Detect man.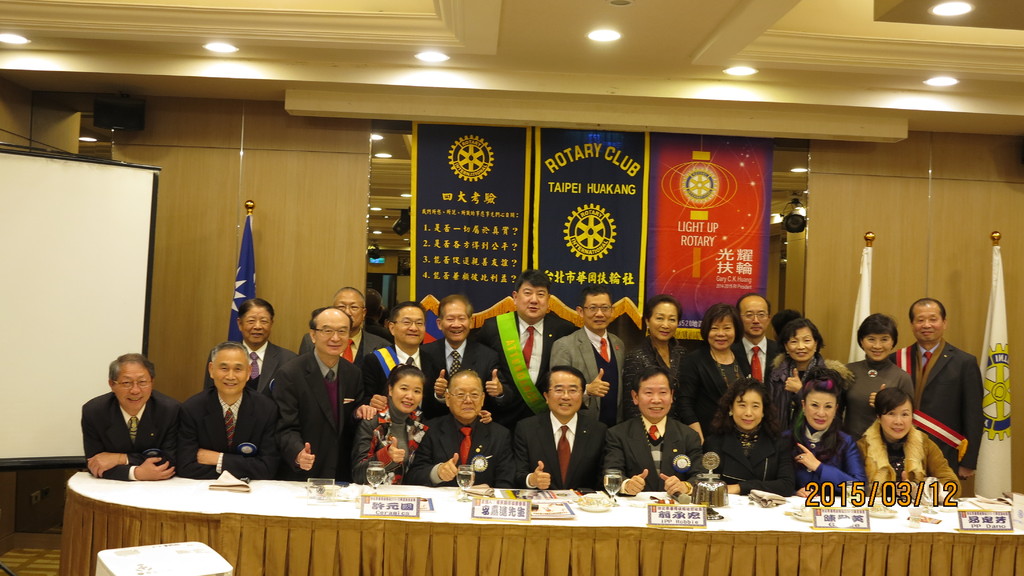
Detected at detection(602, 378, 707, 491).
